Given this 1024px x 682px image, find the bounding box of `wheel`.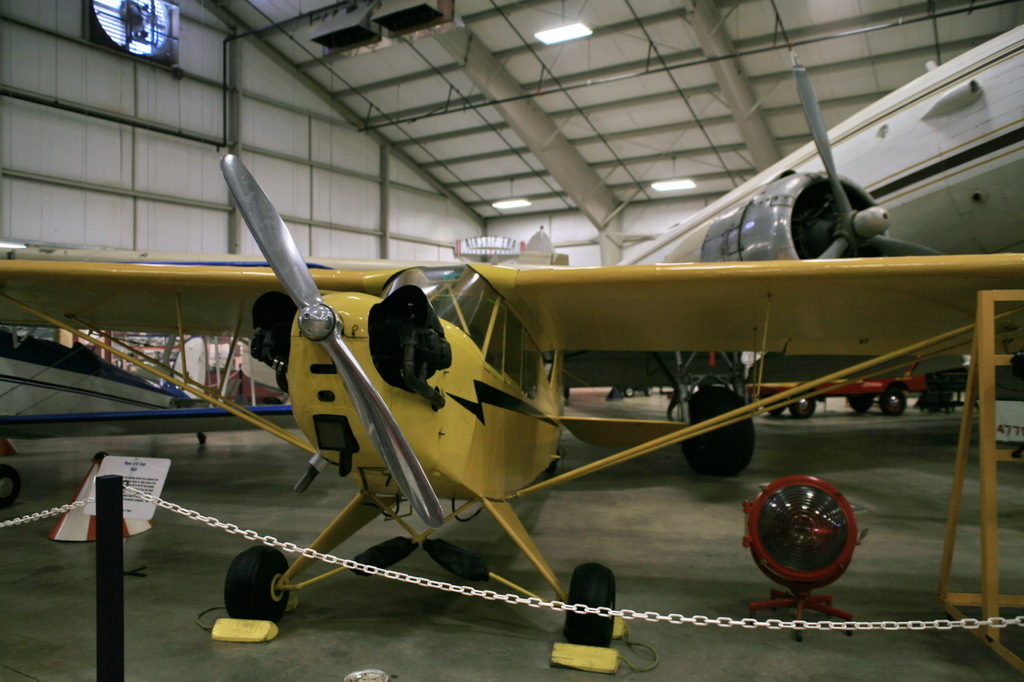
[563,563,619,646].
